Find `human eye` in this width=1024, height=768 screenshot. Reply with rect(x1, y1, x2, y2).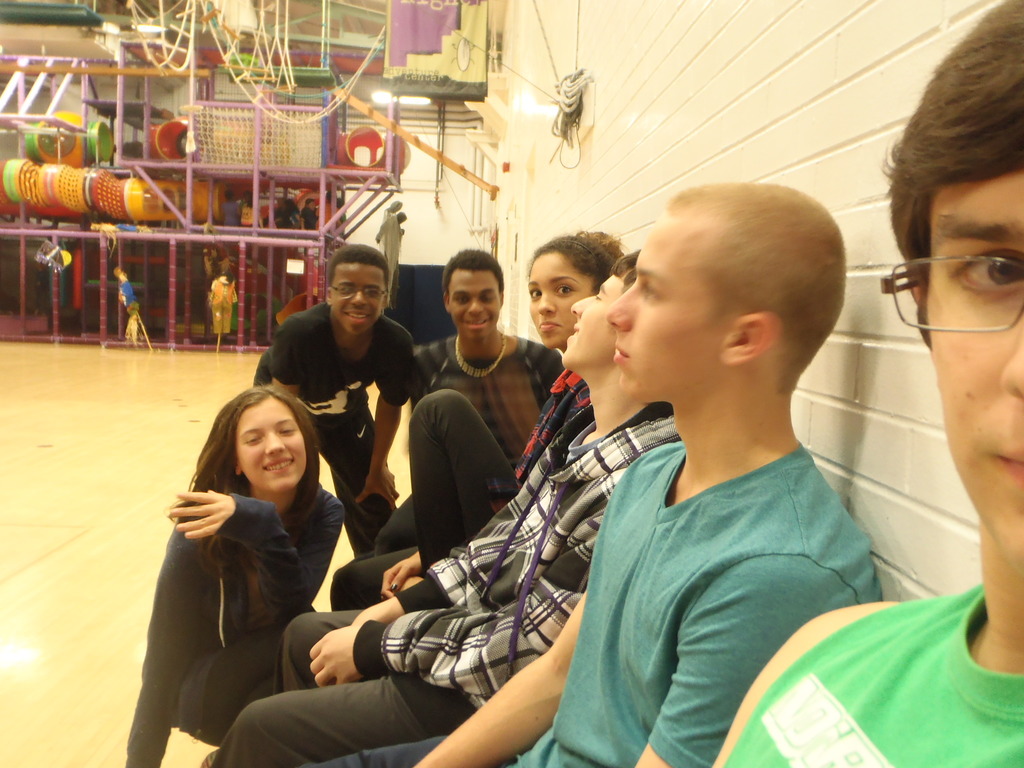
rect(525, 284, 543, 304).
